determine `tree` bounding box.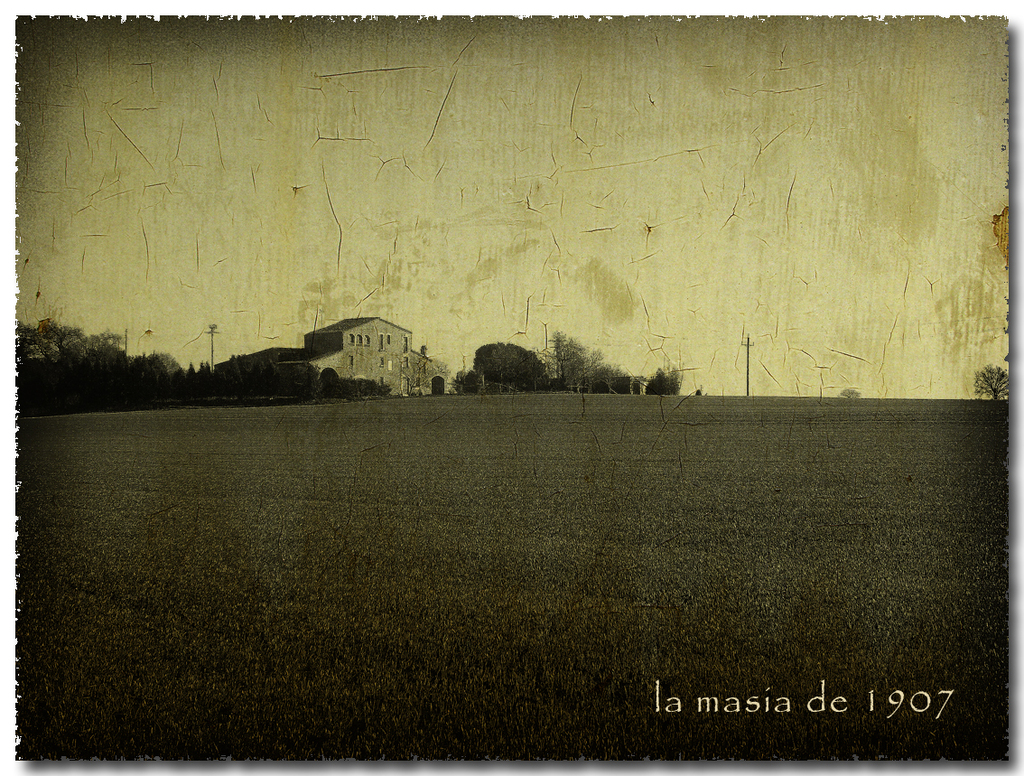
Determined: bbox(477, 343, 553, 400).
